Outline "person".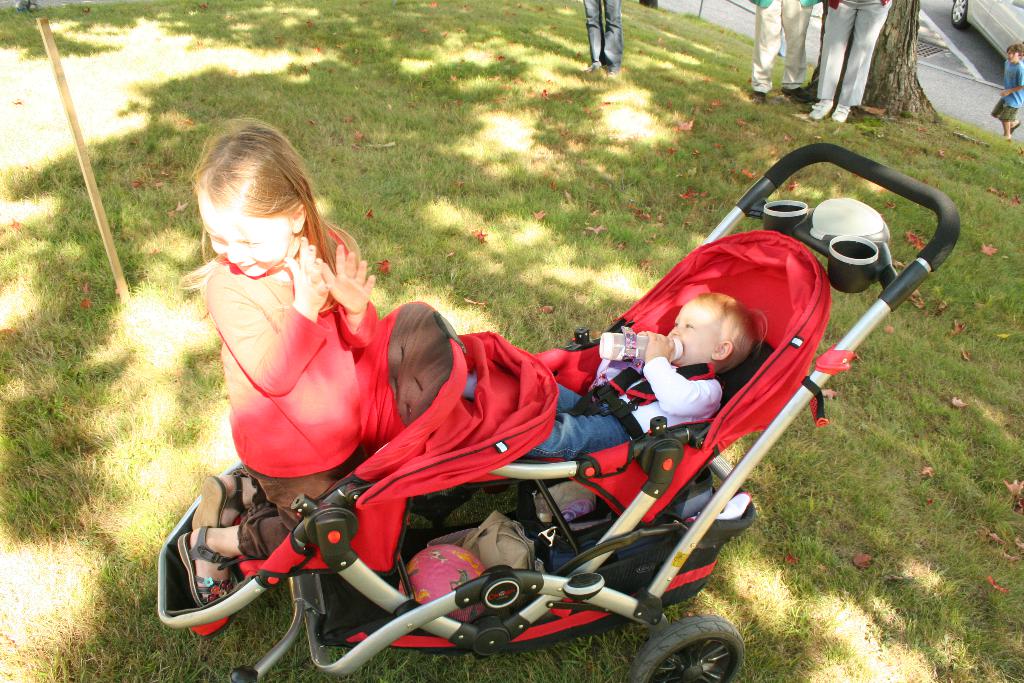
Outline: 177,117,381,613.
